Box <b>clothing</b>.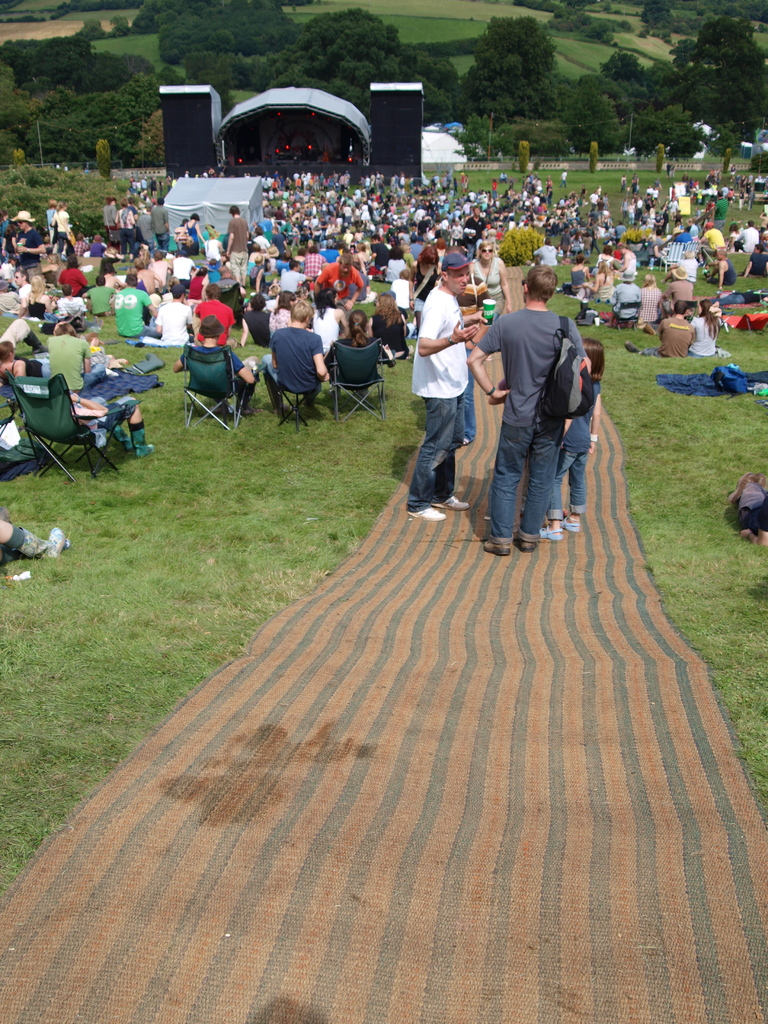
crop(15, 227, 43, 279).
